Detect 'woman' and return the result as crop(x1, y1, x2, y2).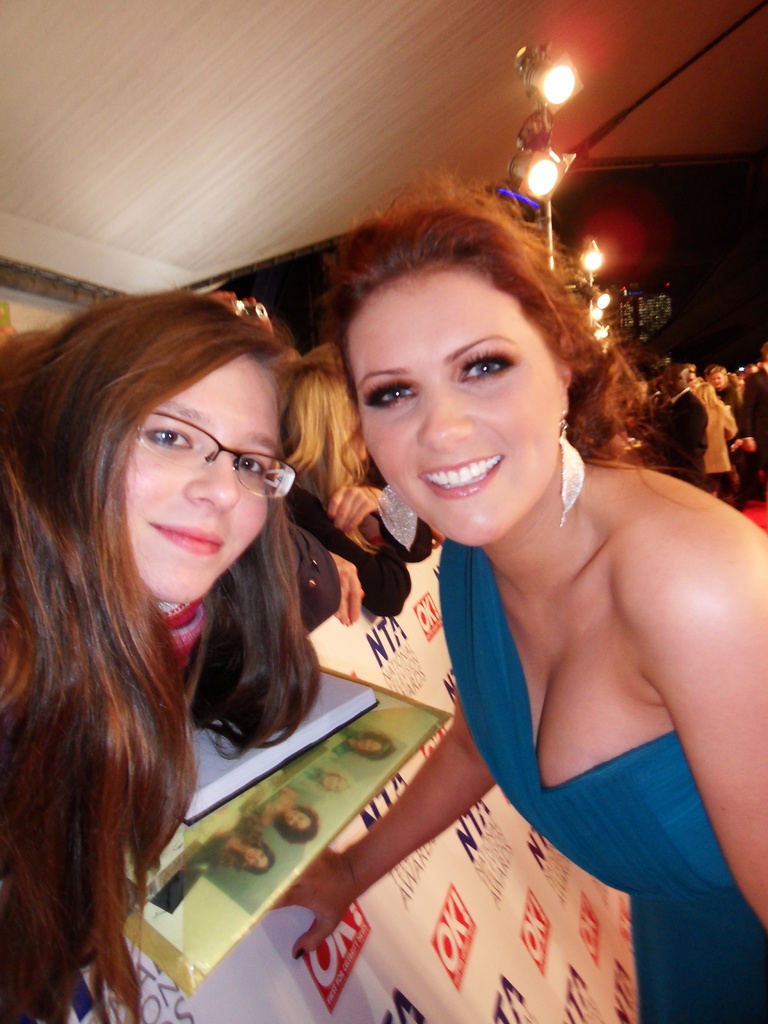
crop(15, 282, 345, 965).
